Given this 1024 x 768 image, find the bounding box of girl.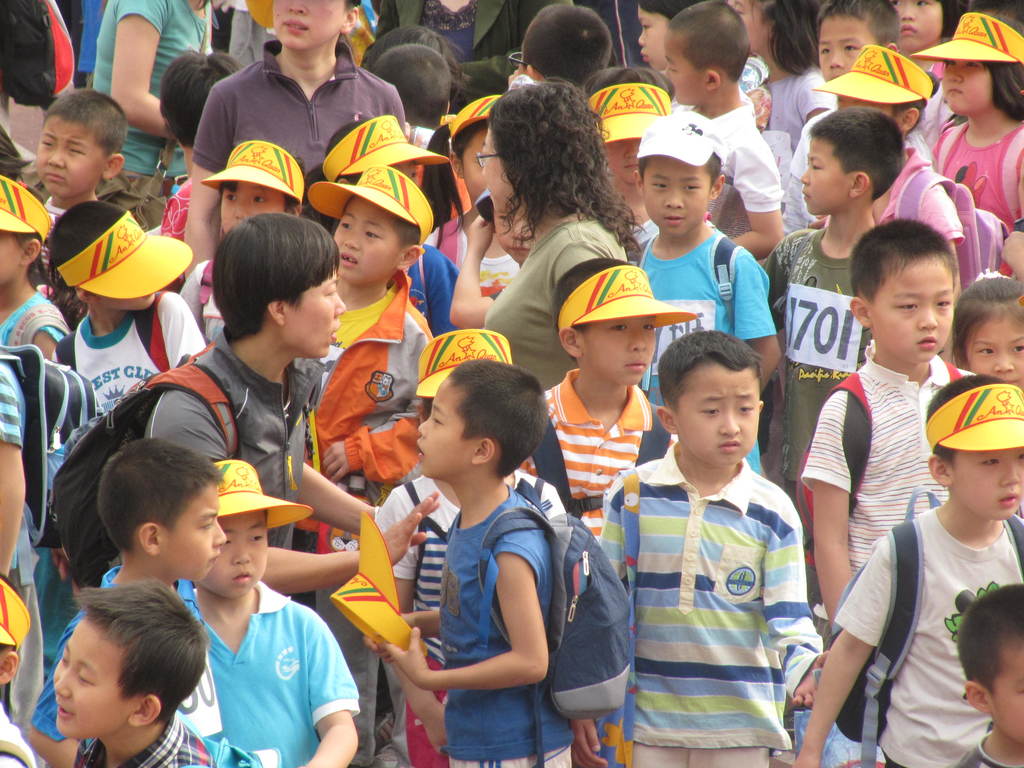
locate(179, 137, 304, 346).
